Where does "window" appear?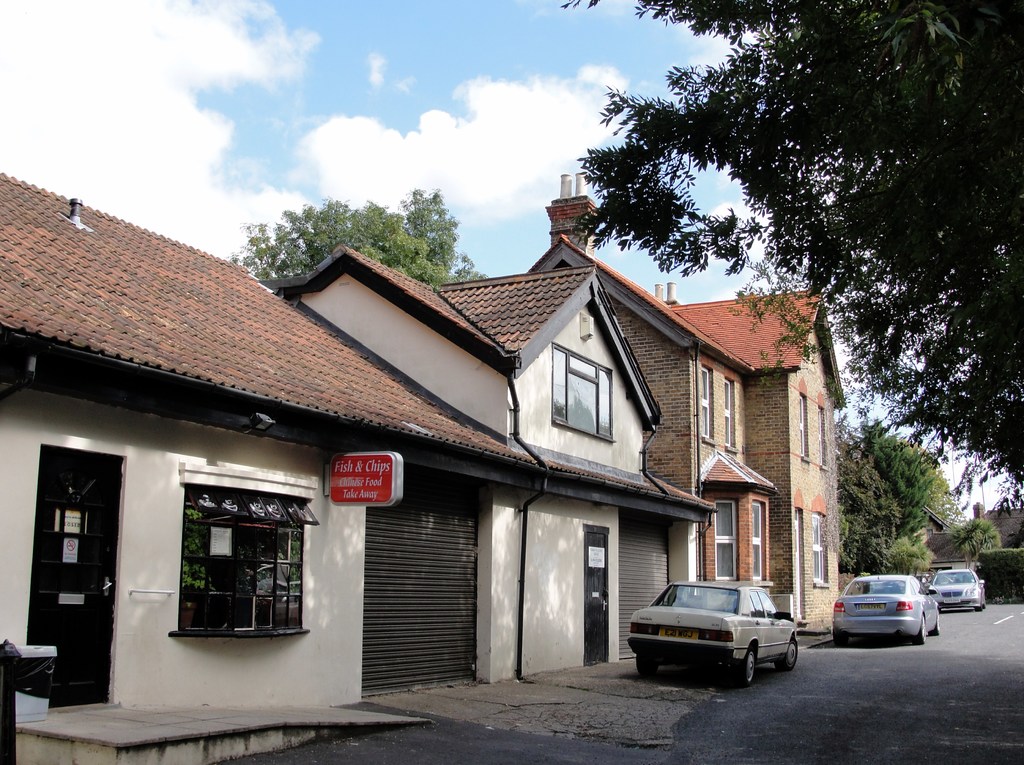
Appears at box(158, 456, 304, 660).
